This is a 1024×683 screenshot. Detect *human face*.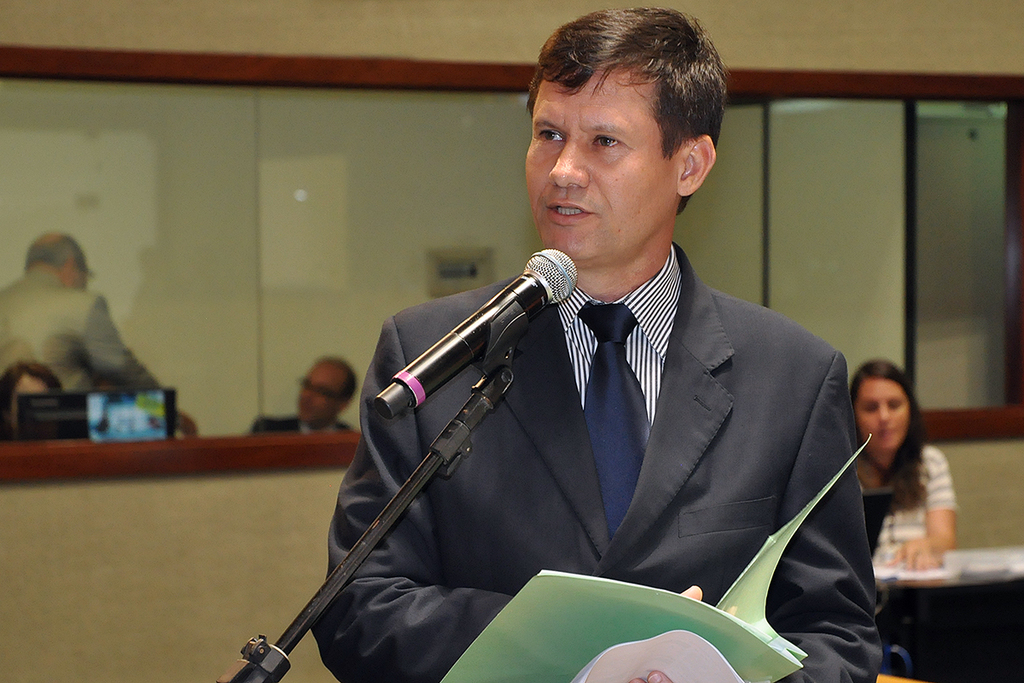
Rect(853, 376, 909, 452).
